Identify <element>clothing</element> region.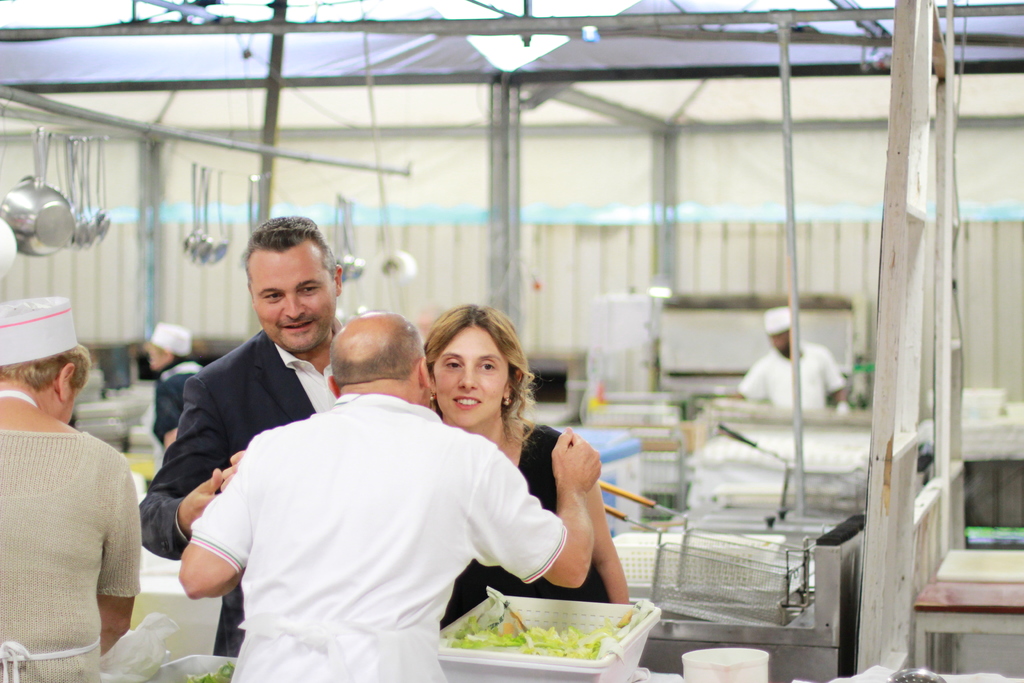
Region: (154, 359, 200, 449).
